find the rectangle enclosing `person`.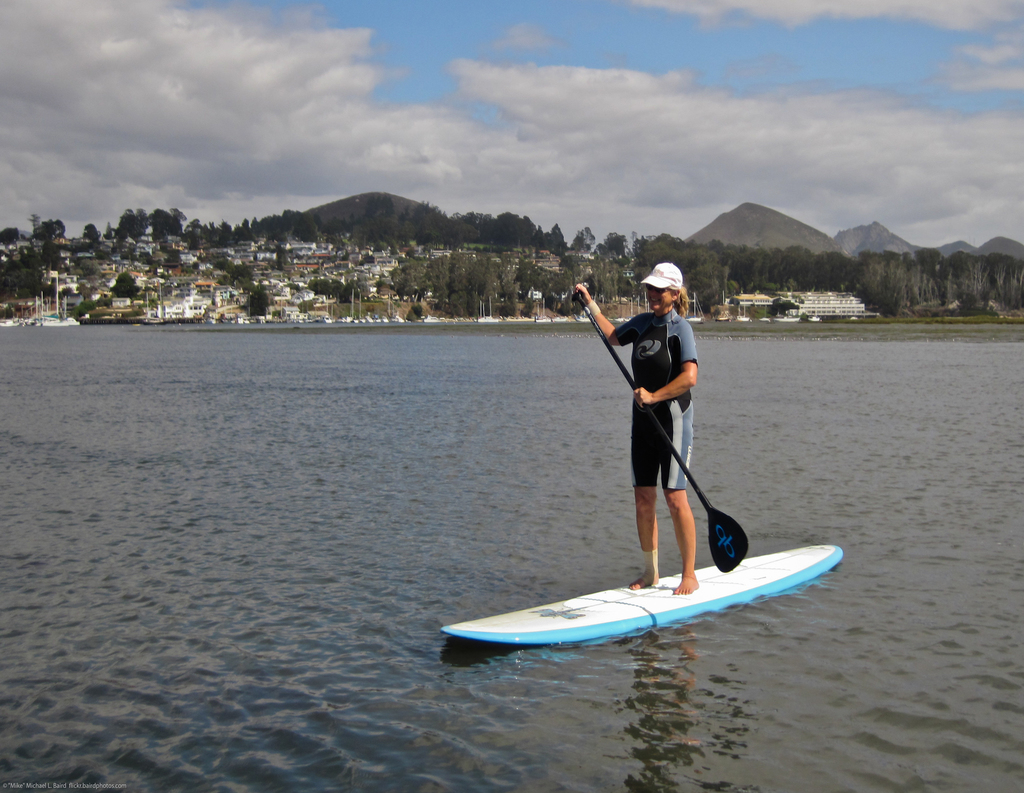
{"x1": 568, "y1": 259, "x2": 698, "y2": 597}.
